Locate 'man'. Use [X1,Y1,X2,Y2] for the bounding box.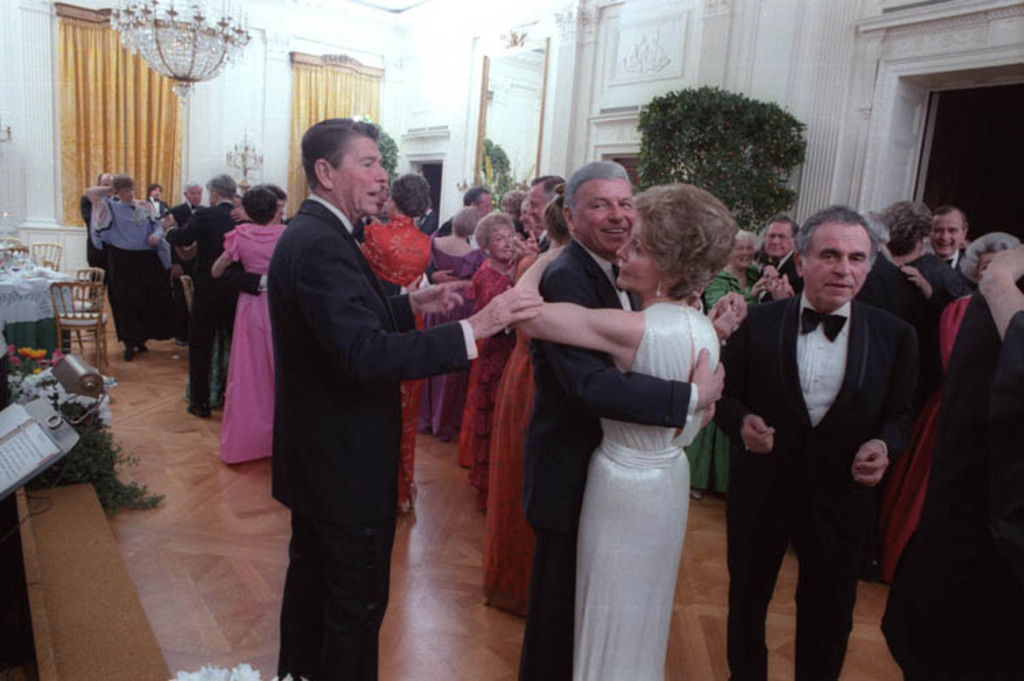
[904,203,972,303].
